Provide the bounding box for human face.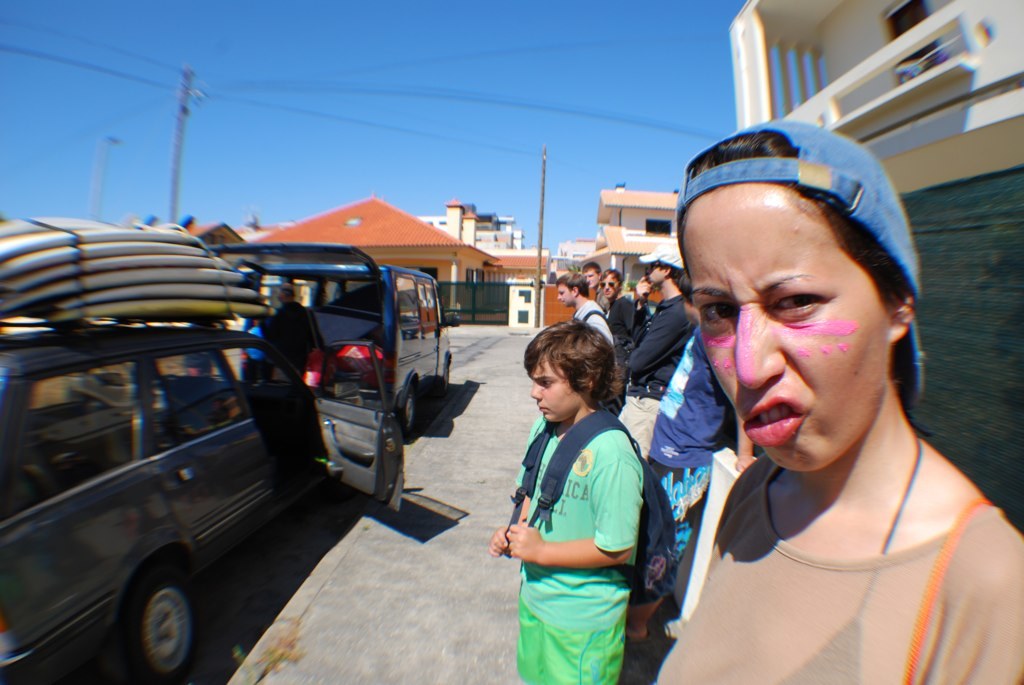
pyautogui.locateOnScreen(521, 348, 586, 428).
